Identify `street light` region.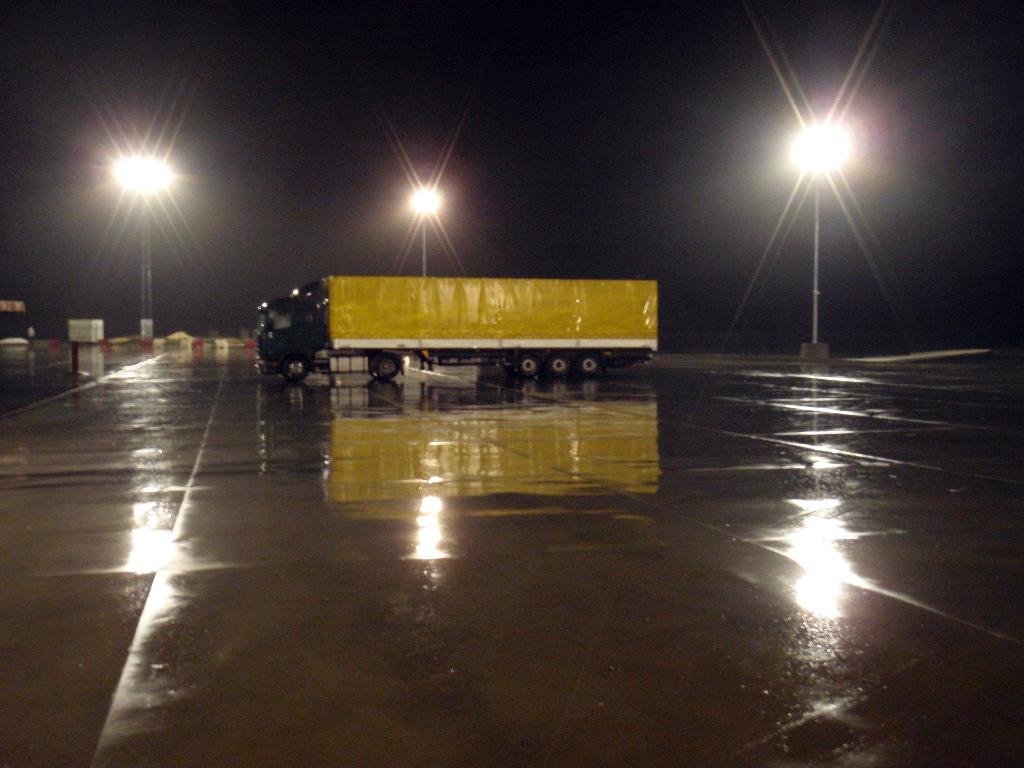
Region: x1=57 y1=108 x2=198 y2=349.
